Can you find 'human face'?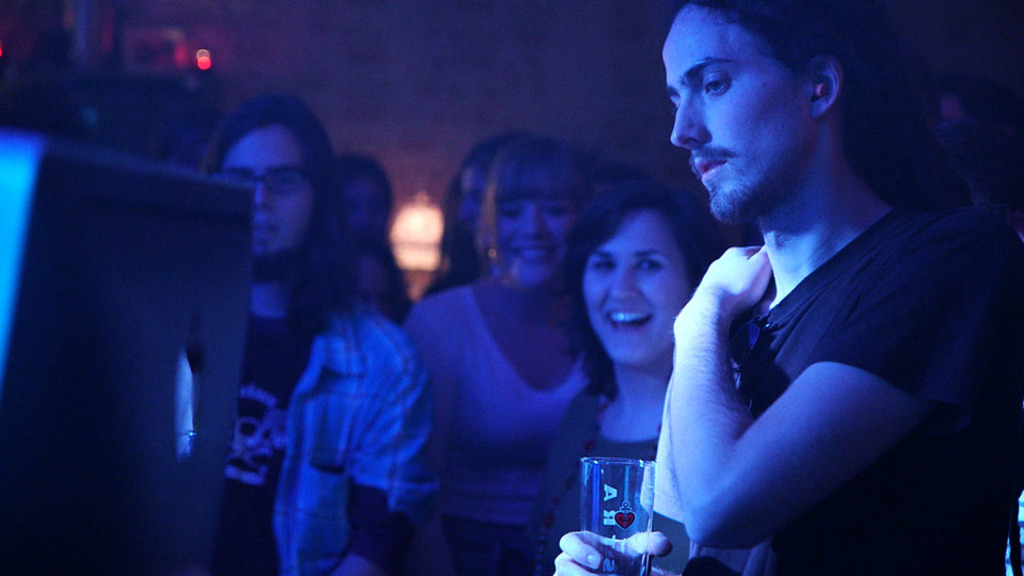
Yes, bounding box: (x1=663, y1=1, x2=809, y2=224).
